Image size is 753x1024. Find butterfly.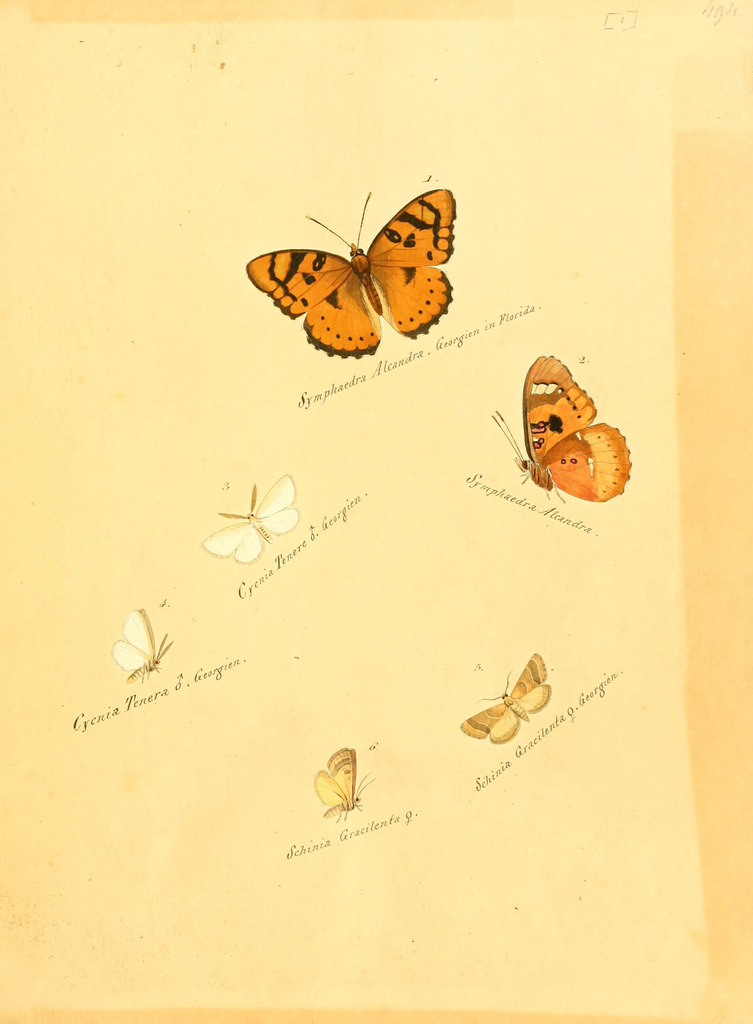
245,172,474,352.
